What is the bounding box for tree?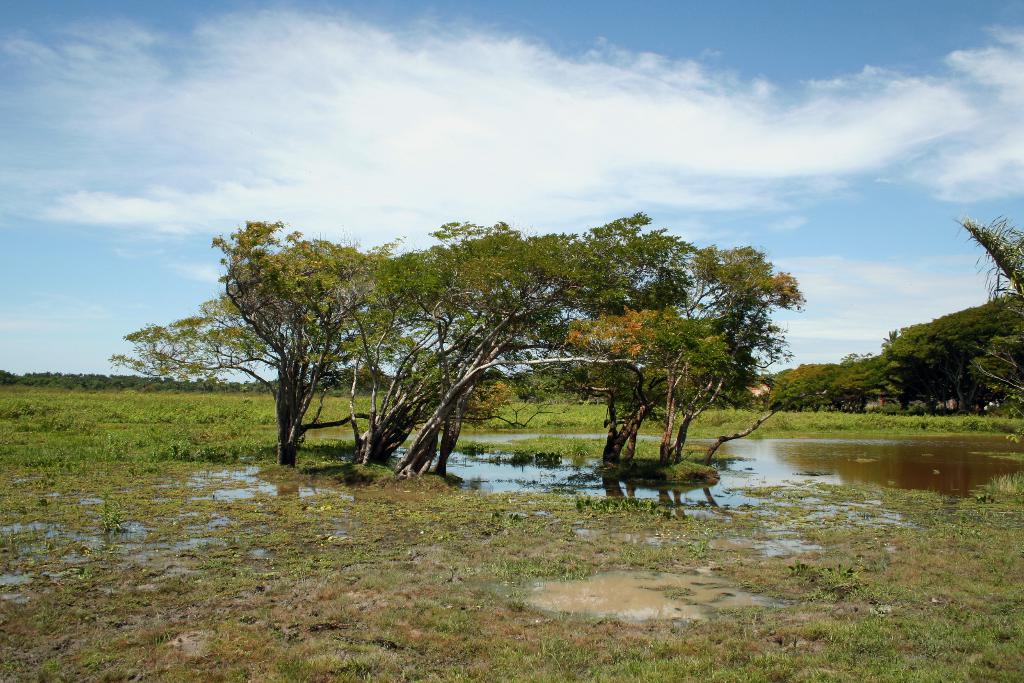
locate(952, 217, 1023, 317).
